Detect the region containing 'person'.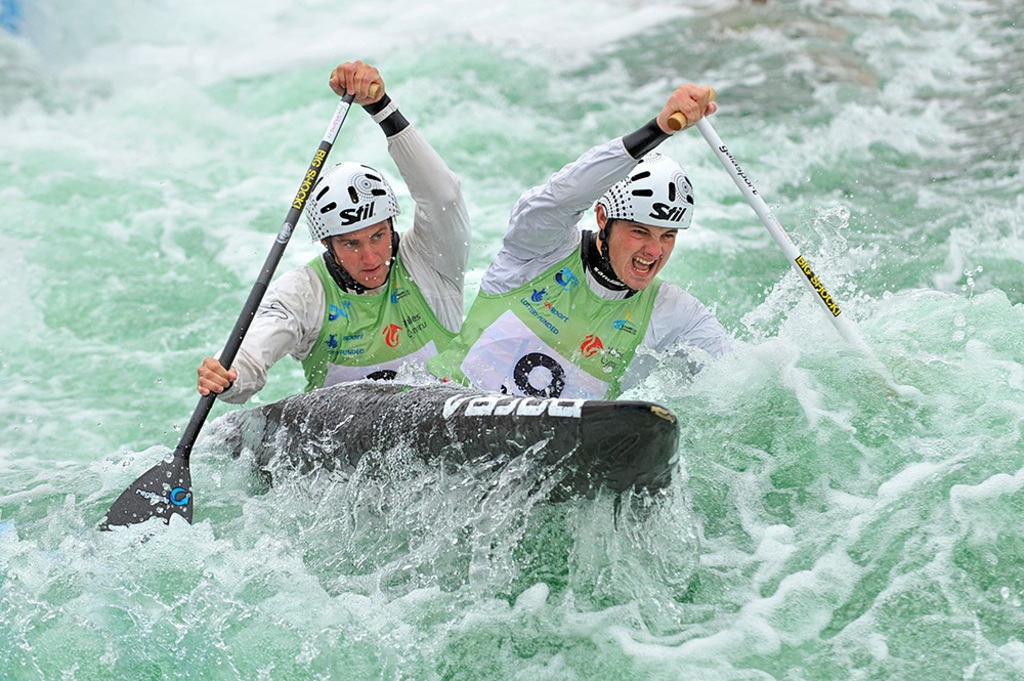
box(226, 66, 462, 456).
